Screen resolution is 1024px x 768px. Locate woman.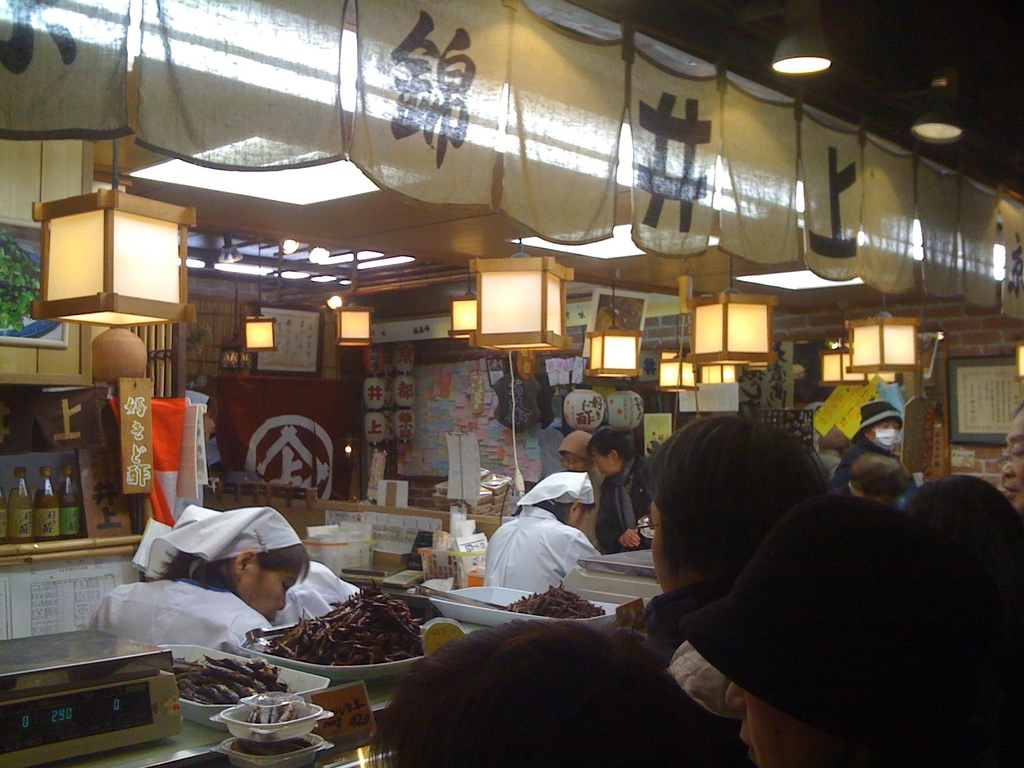
[838,402,910,480].
